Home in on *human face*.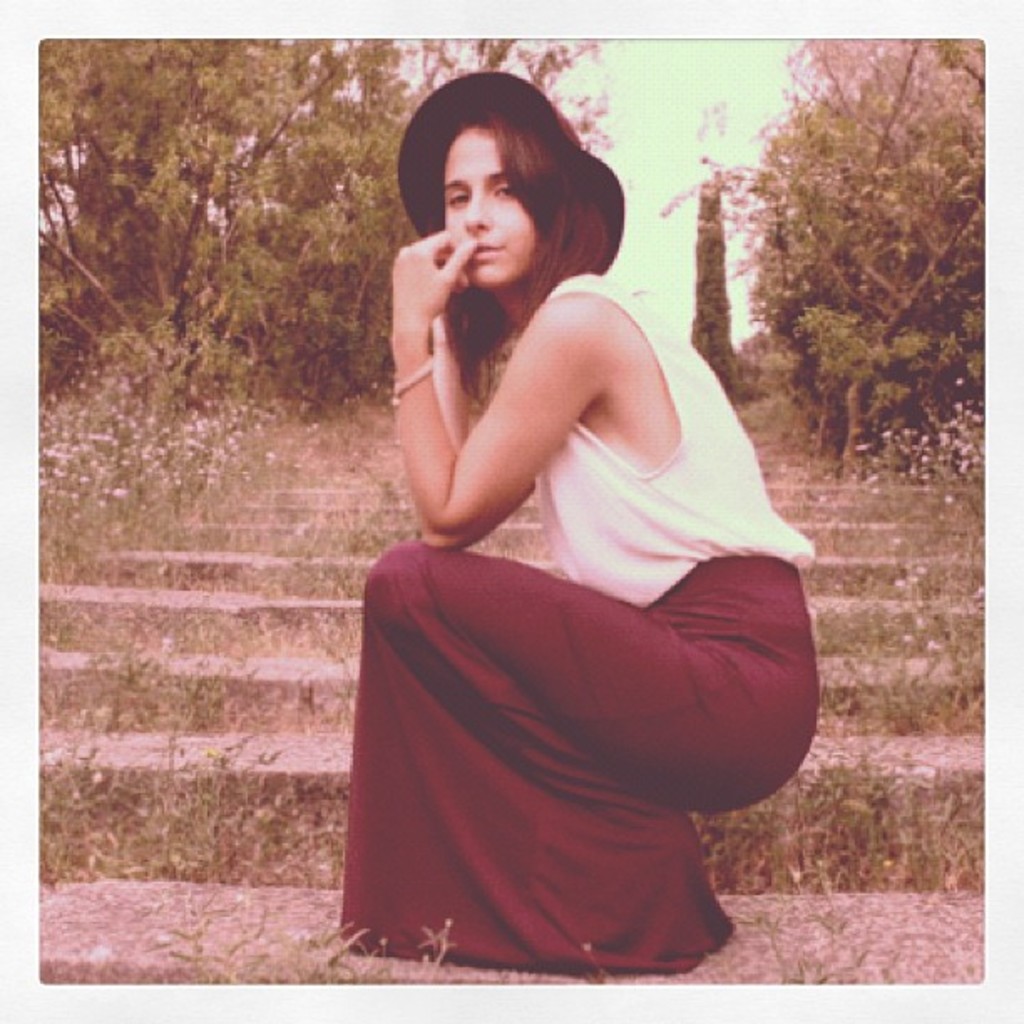
Homed in at <bbox>445, 127, 535, 283</bbox>.
